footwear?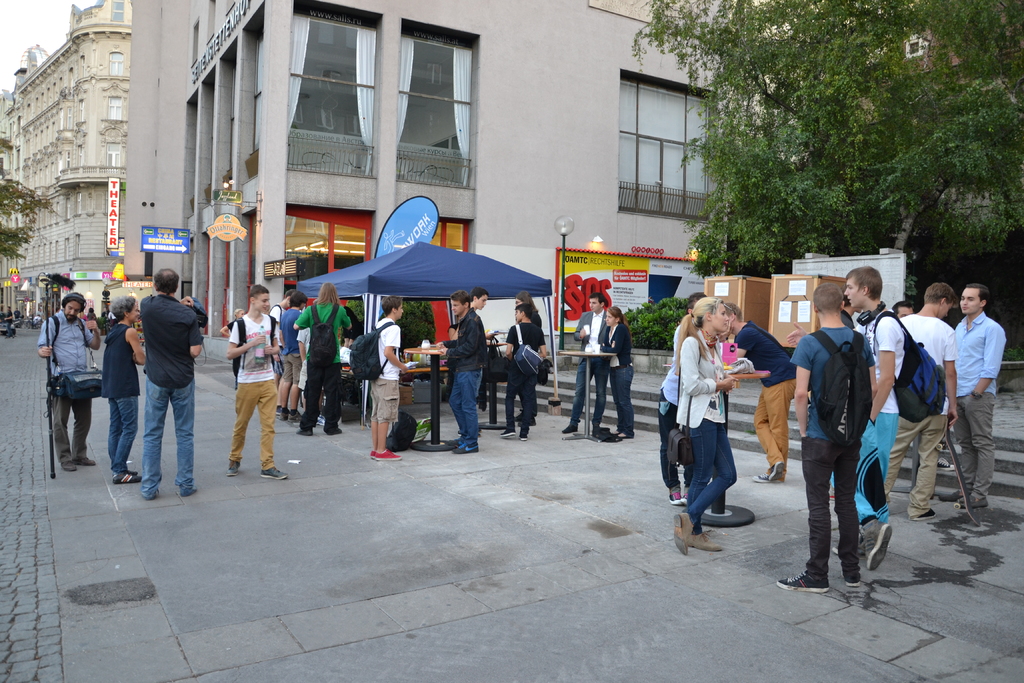
rect(260, 464, 289, 479)
